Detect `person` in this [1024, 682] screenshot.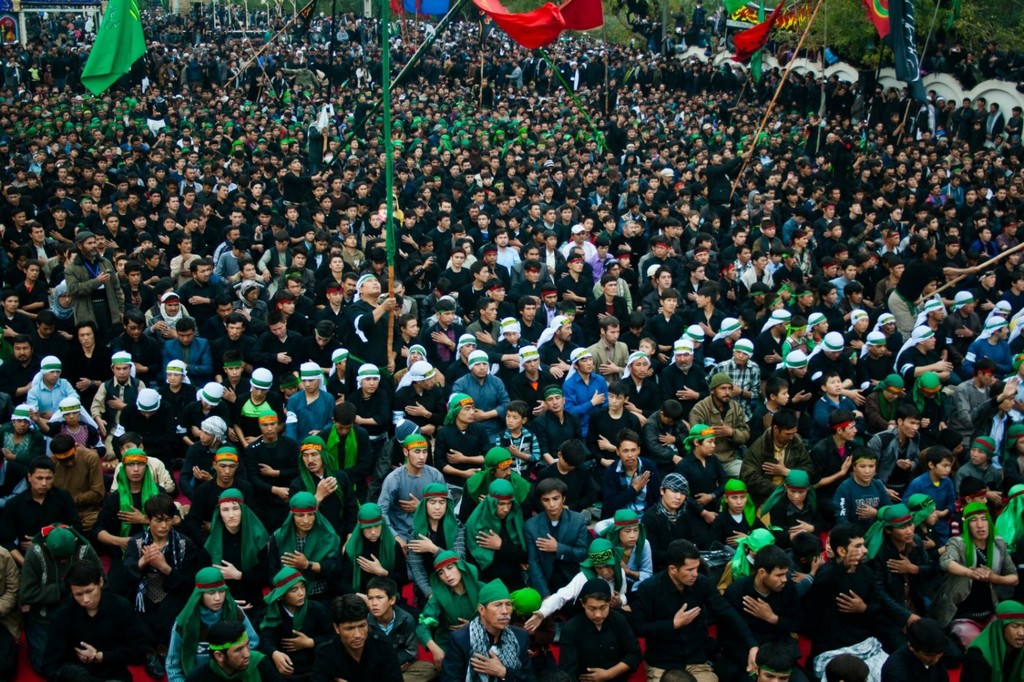
Detection: 745:412:813:493.
